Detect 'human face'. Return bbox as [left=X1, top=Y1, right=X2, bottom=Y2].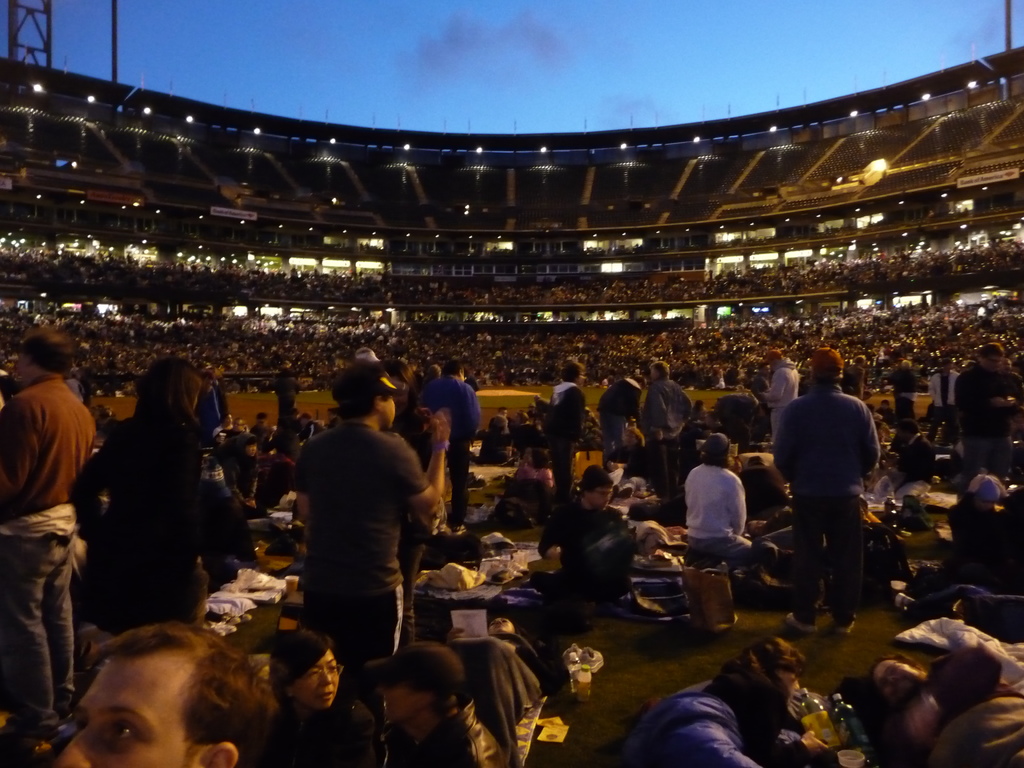
[left=56, top=653, right=190, bottom=767].
